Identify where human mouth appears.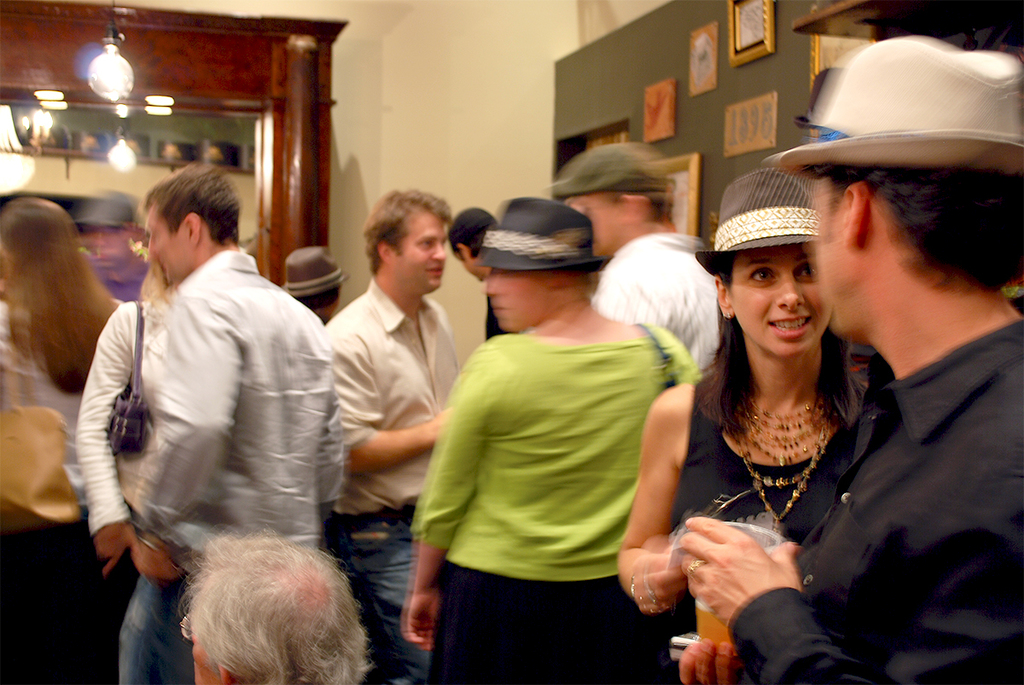
Appears at [425, 269, 446, 277].
